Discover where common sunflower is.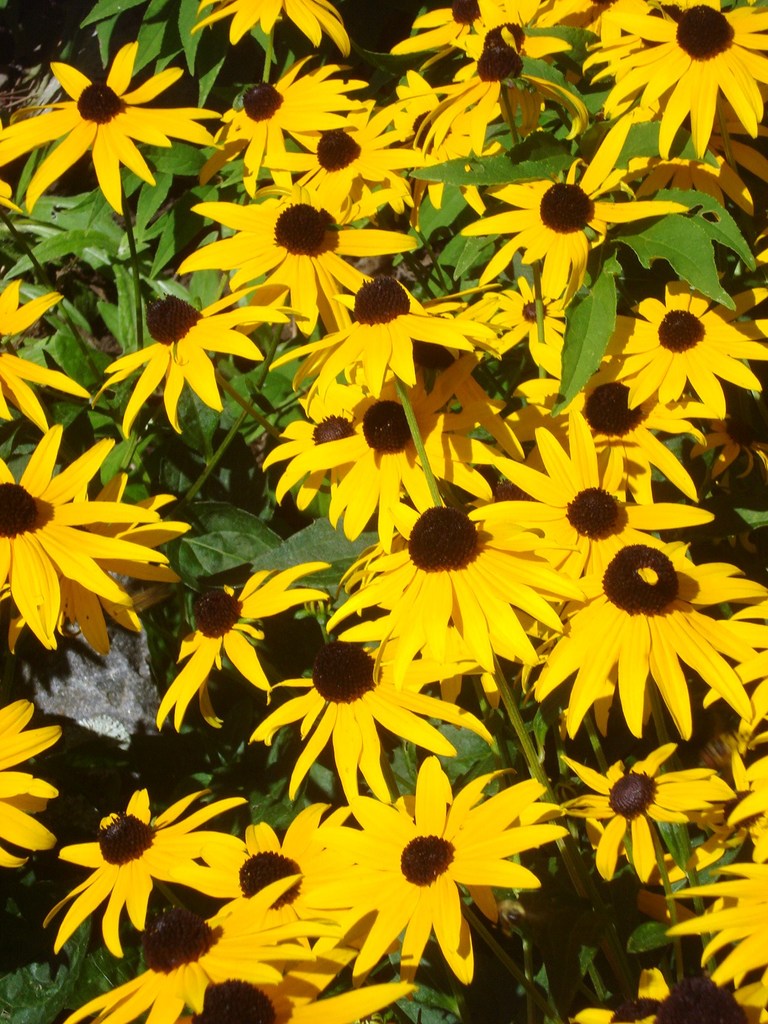
Discovered at 0/727/77/876.
